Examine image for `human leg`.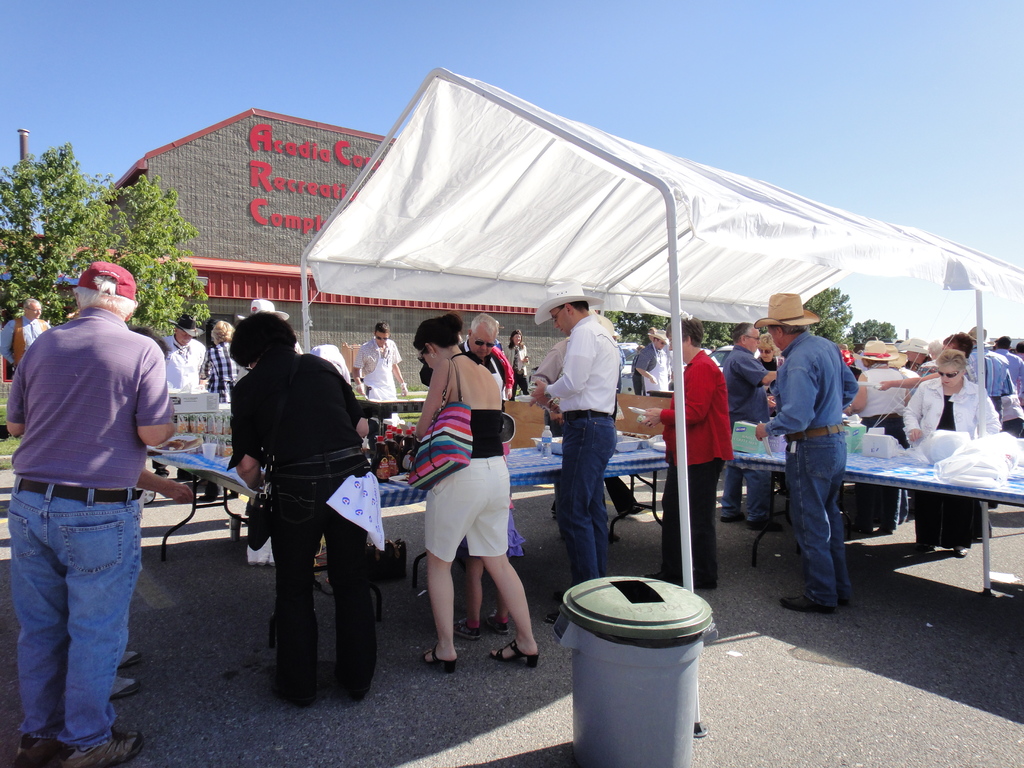
Examination result: {"left": 58, "top": 500, "right": 145, "bottom": 767}.
